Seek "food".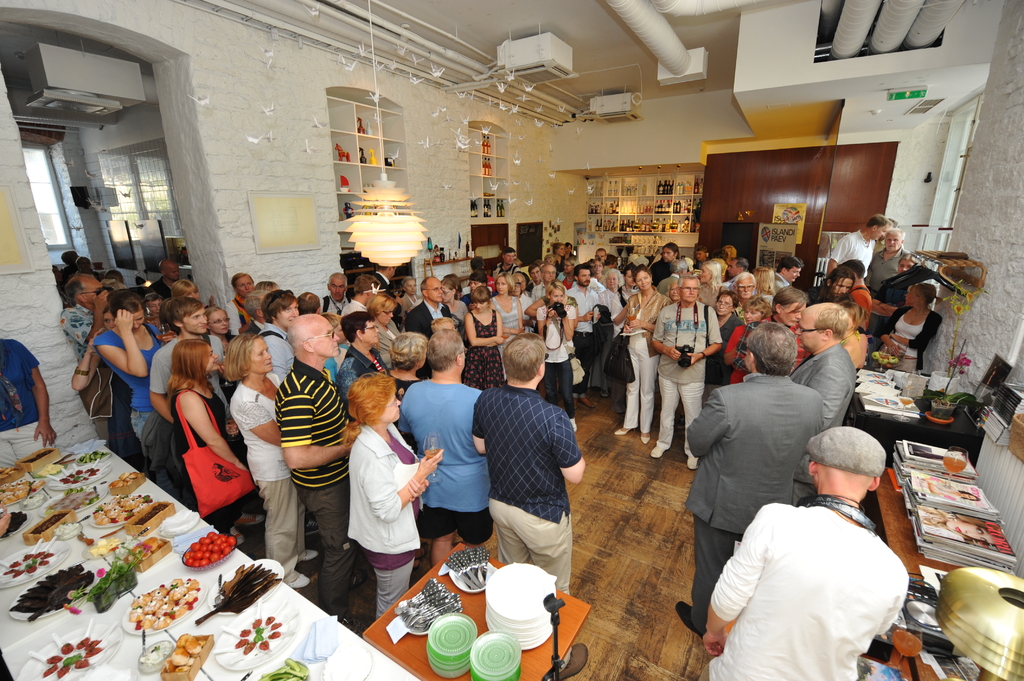
183, 531, 234, 570.
